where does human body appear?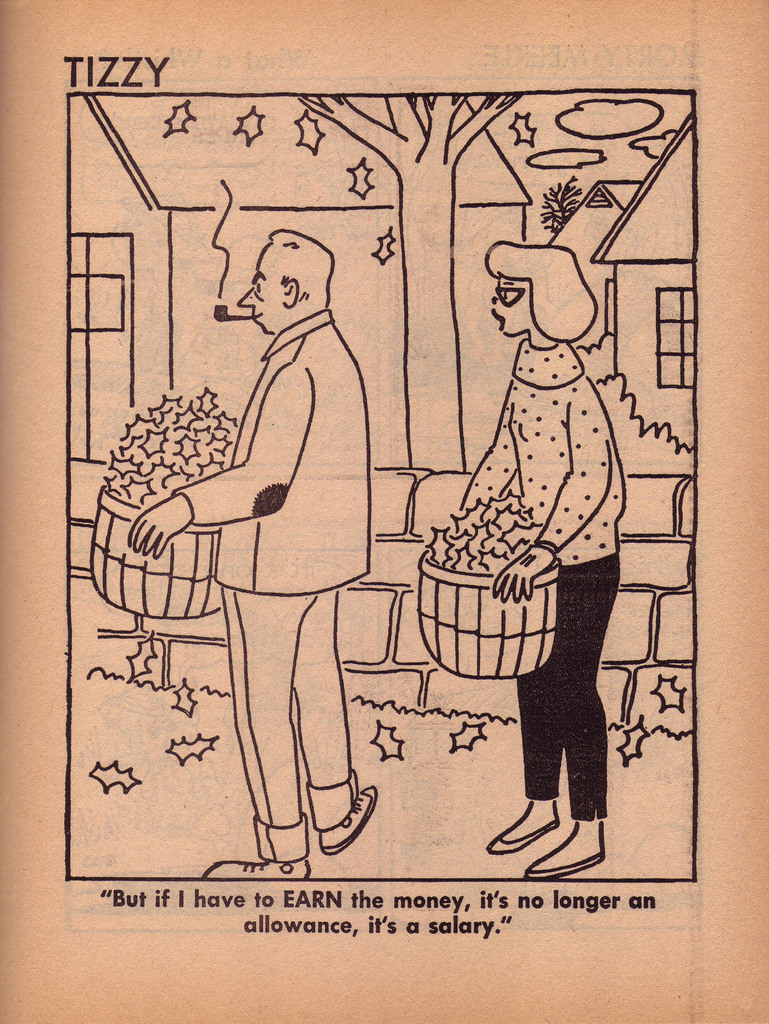
Appears at <box>451,246,635,886</box>.
